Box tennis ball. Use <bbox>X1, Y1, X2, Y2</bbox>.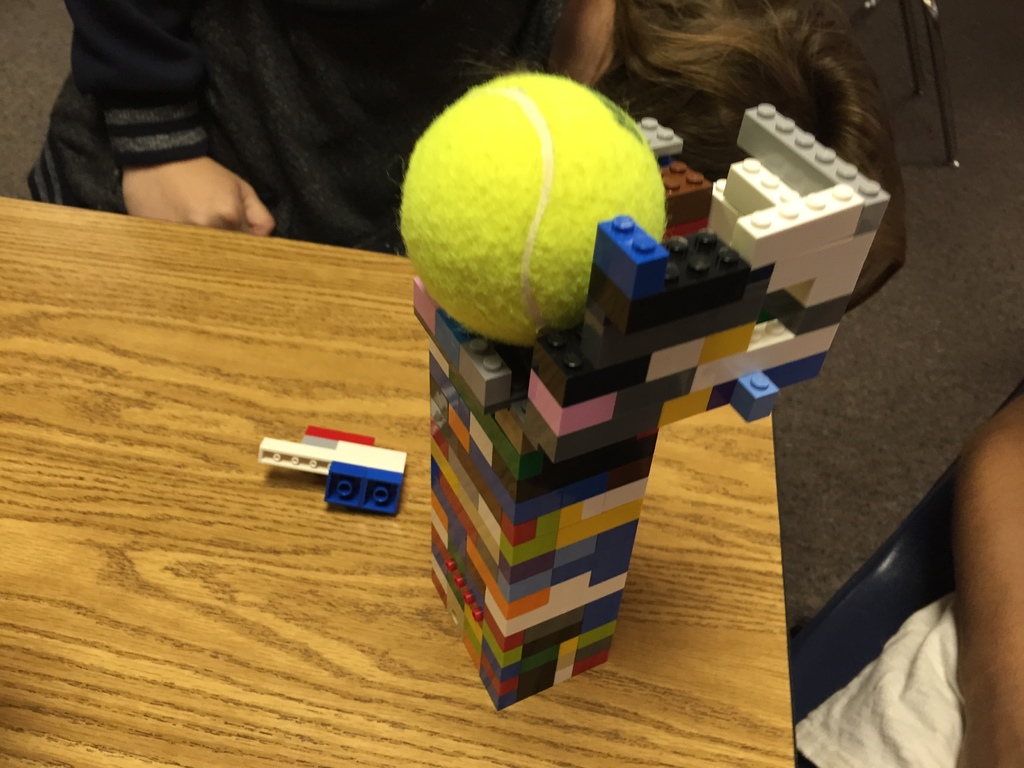
<bbox>399, 65, 666, 348</bbox>.
